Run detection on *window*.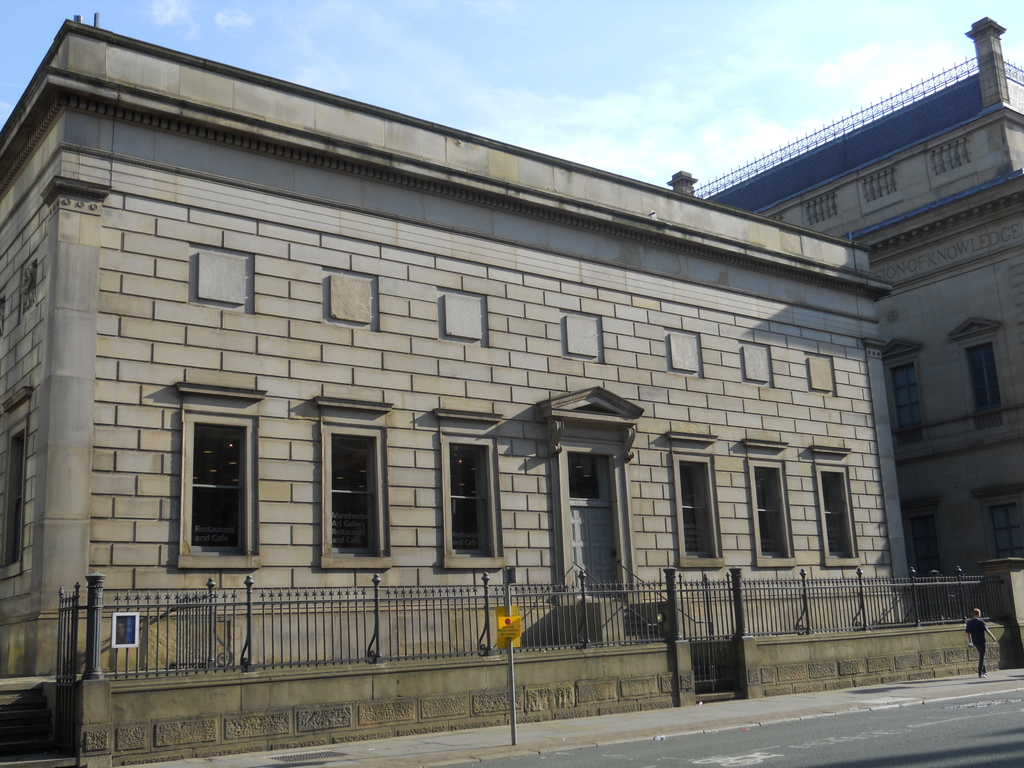
Result: (x1=168, y1=380, x2=258, y2=569).
